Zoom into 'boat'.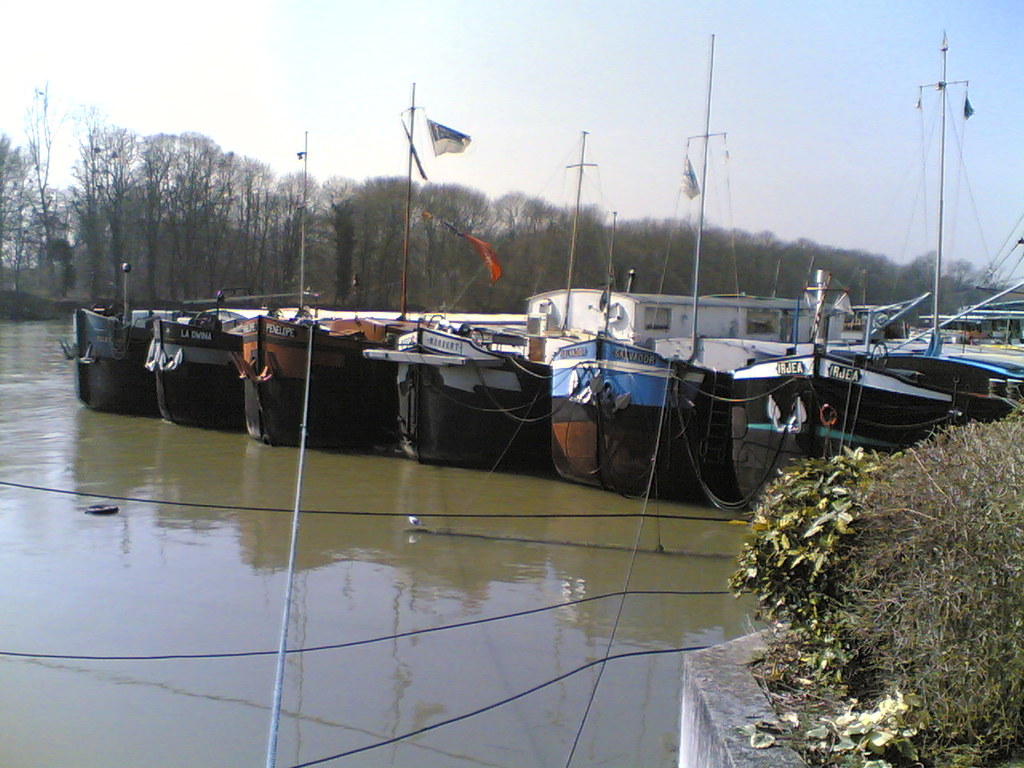
Zoom target: (left=726, top=31, right=1023, bottom=518).
